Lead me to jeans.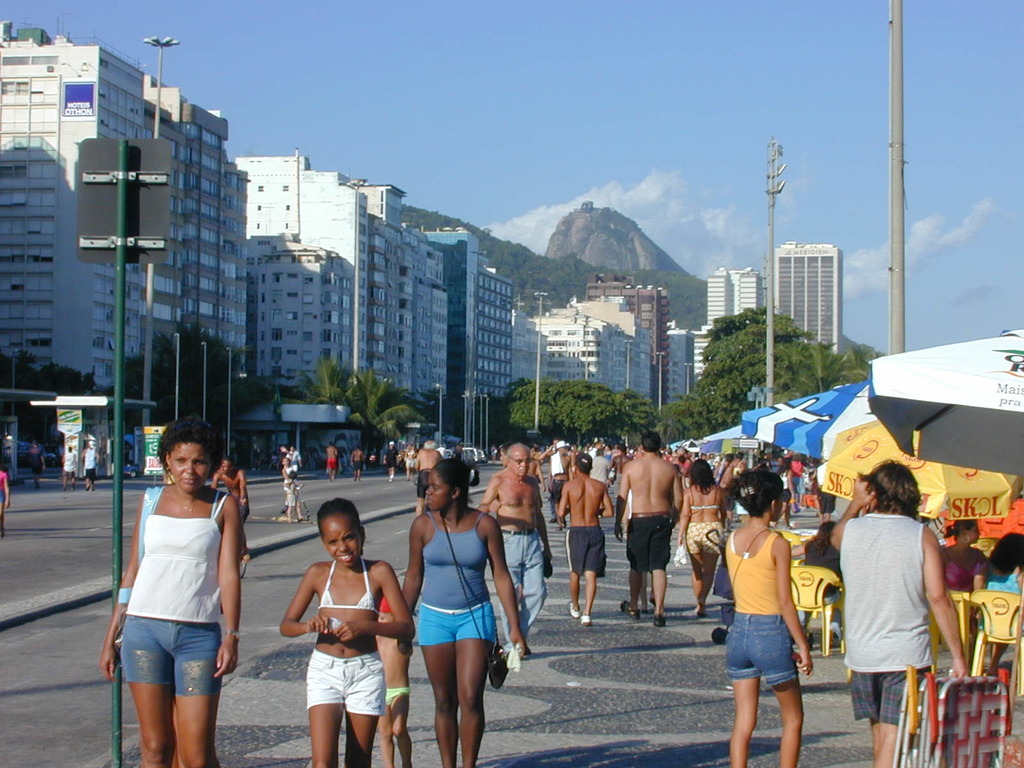
Lead to <region>792, 476, 804, 497</region>.
